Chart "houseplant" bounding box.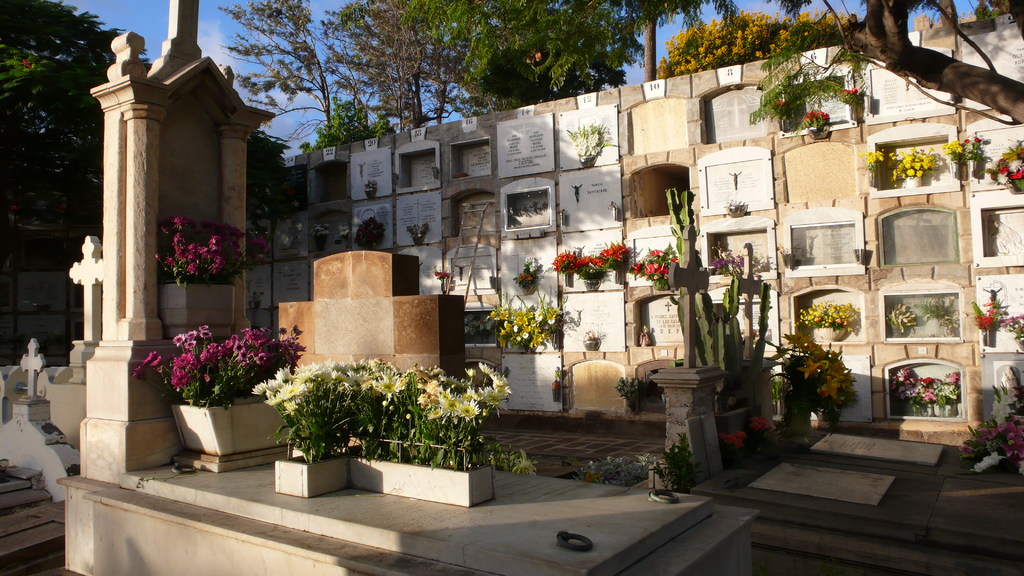
Charted: pyautogui.locateOnScreen(351, 214, 391, 251).
